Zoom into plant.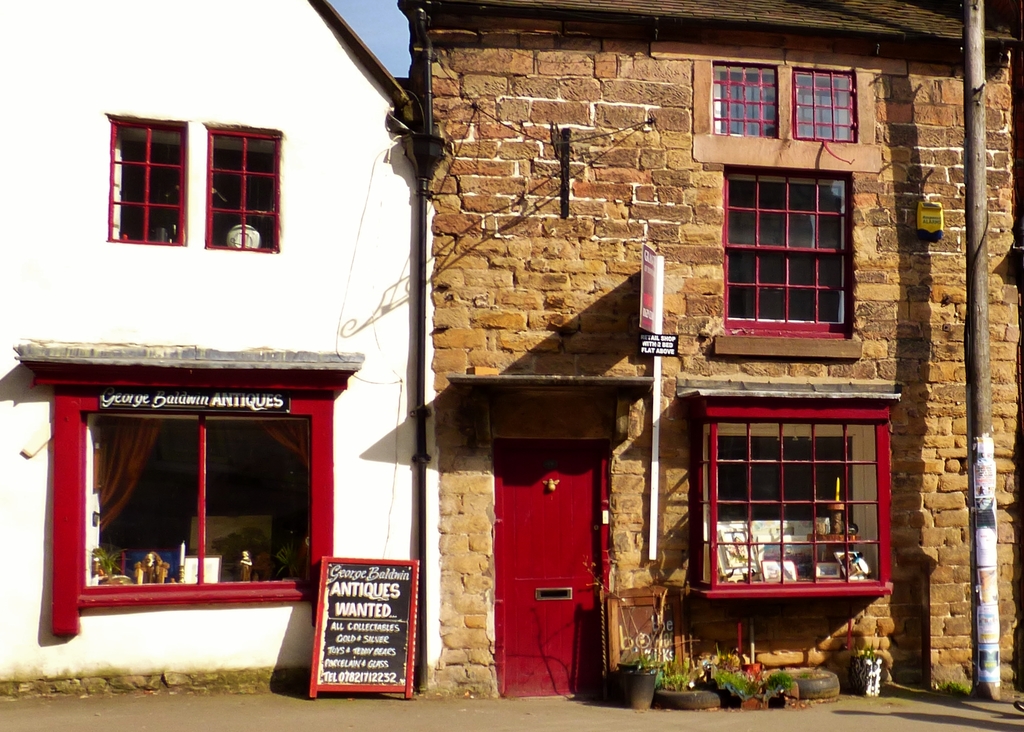
Zoom target: bbox=(662, 668, 685, 694).
